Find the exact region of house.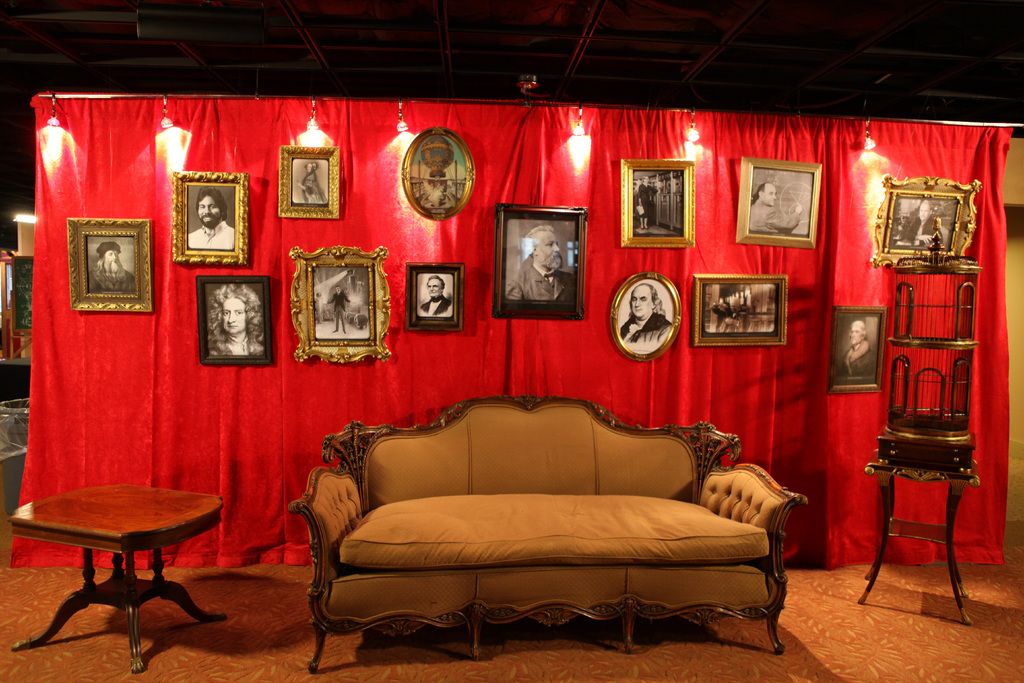
Exact region: detection(0, 0, 1023, 682).
